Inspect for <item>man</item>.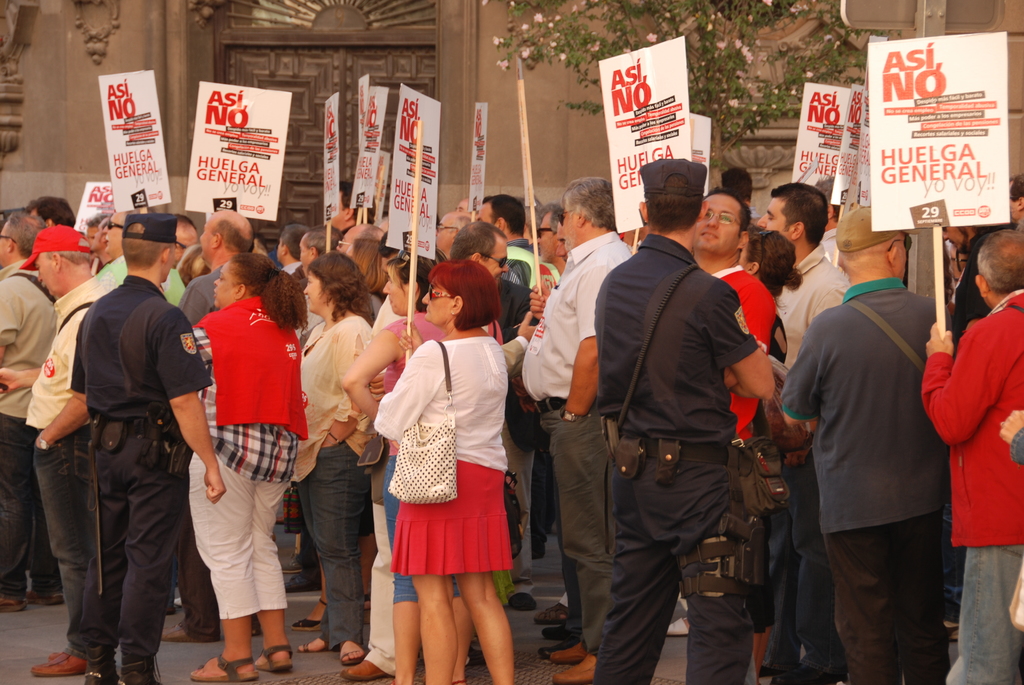
Inspection: (left=100, top=201, right=193, bottom=298).
